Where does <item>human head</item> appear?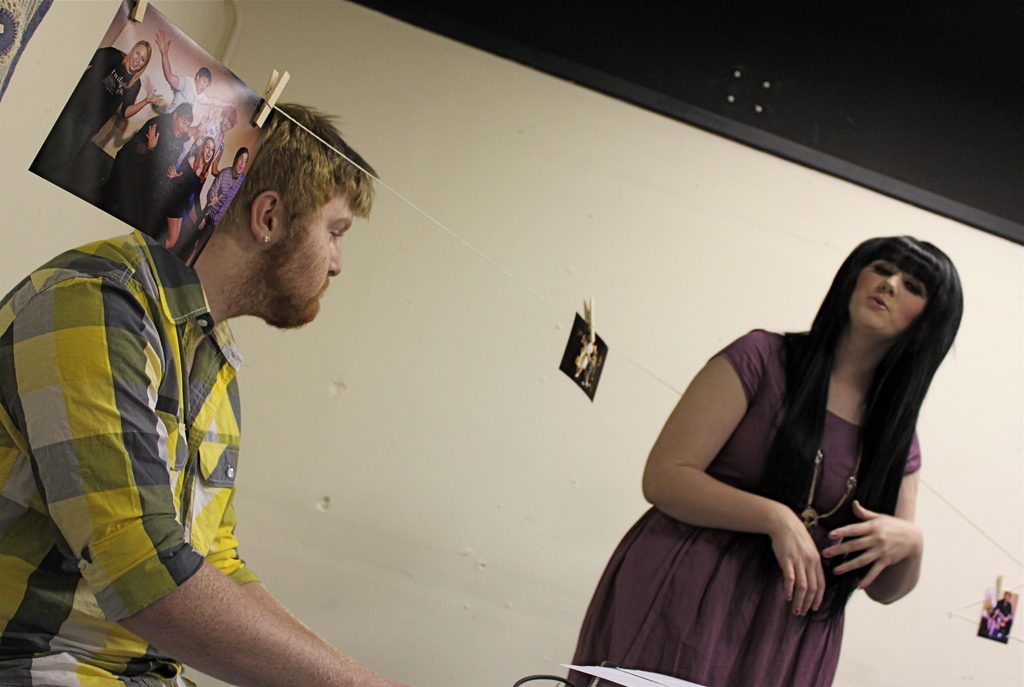
Appears at (left=175, top=102, right=196, bottom=140).
